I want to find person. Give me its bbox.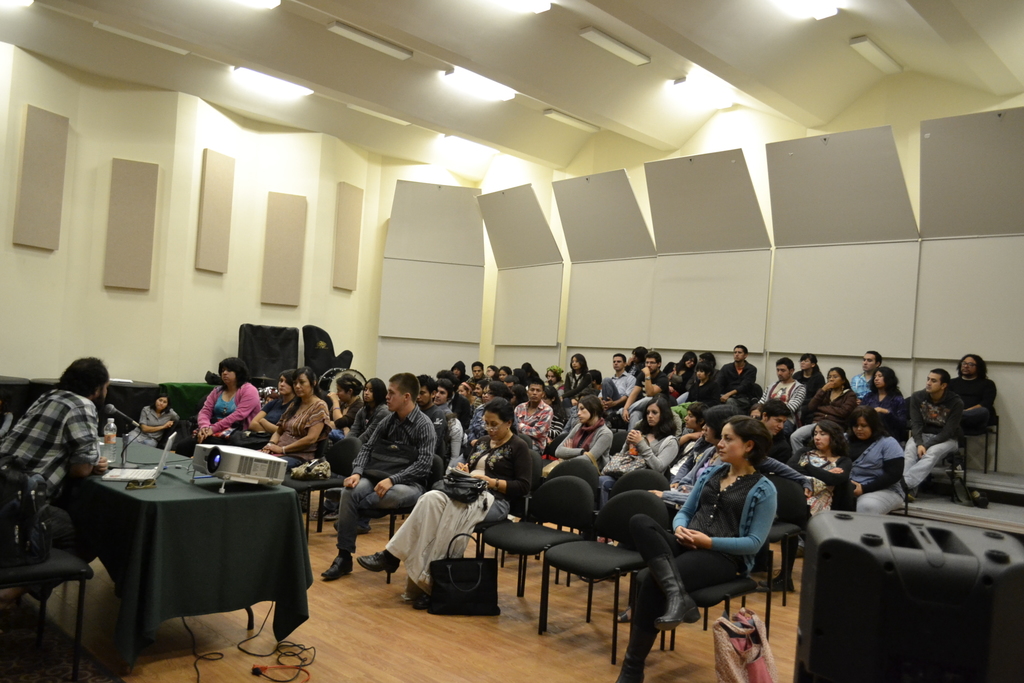
(774, 420, 867, 593).
